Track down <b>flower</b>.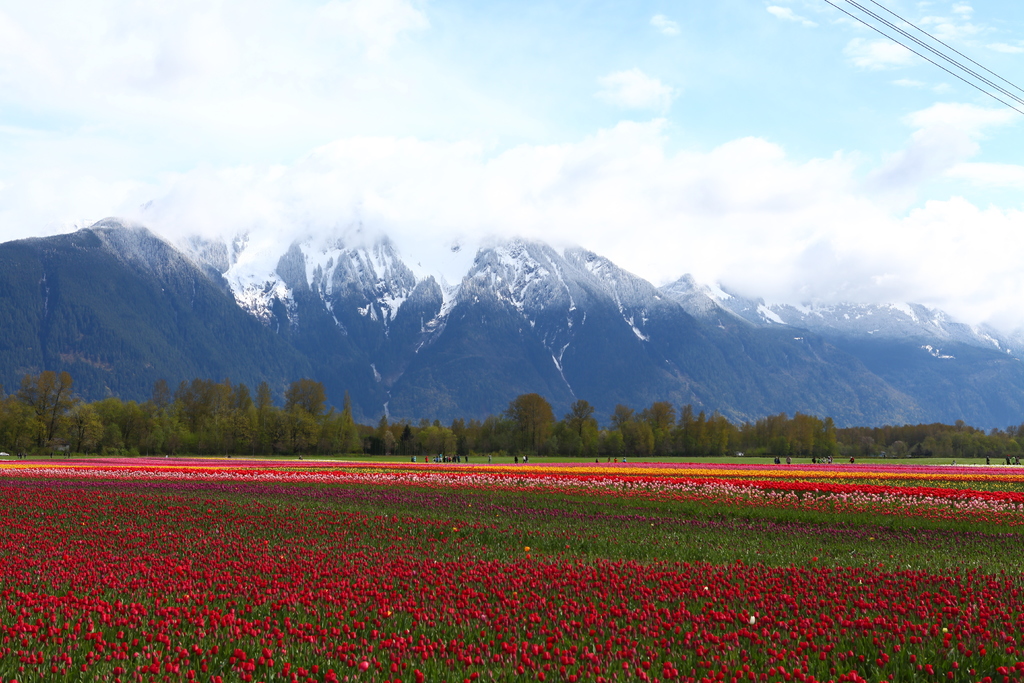
Tracked to <bbox>535, 668, 547, 682</bbox>.
